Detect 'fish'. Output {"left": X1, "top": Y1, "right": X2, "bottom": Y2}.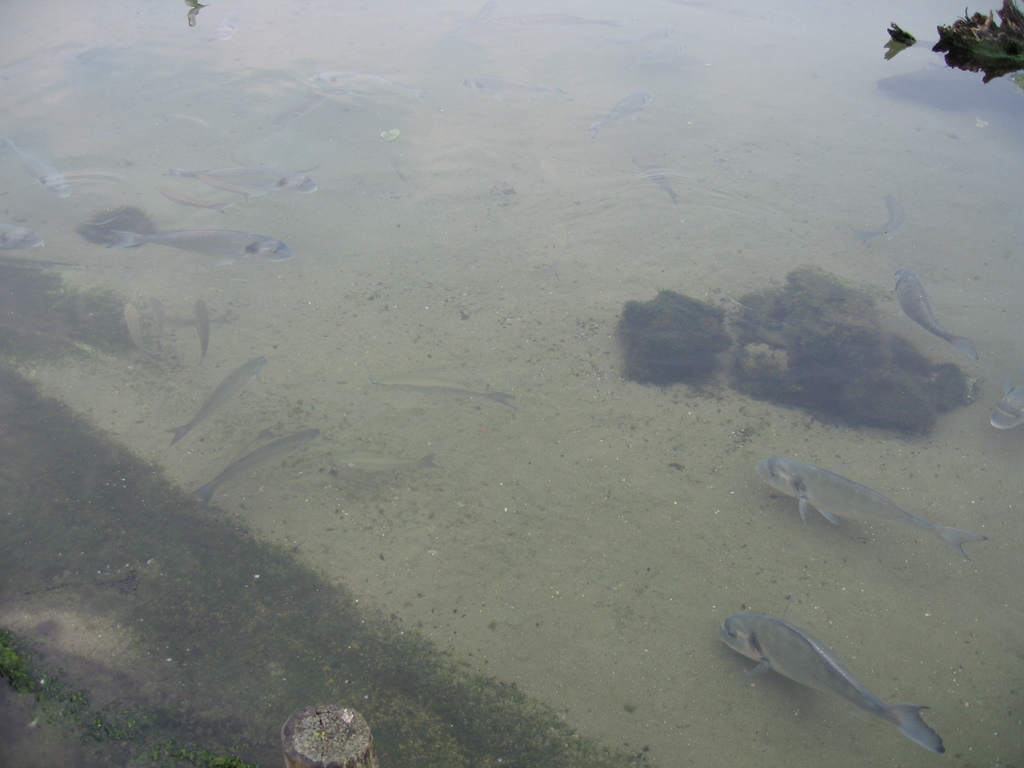
{"left": 273, "top": 86, "right": 341, "bottom": 125}.
